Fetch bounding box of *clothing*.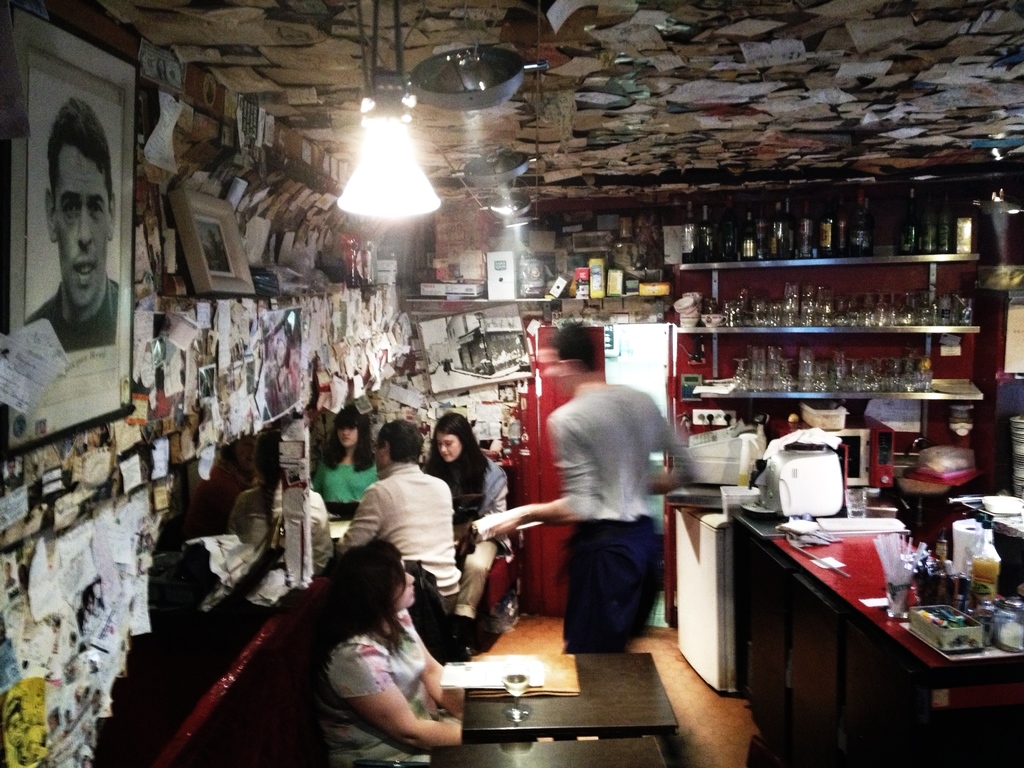
Bbox: pyautogui.locateOnScreen(422, 454, 507, 622).
